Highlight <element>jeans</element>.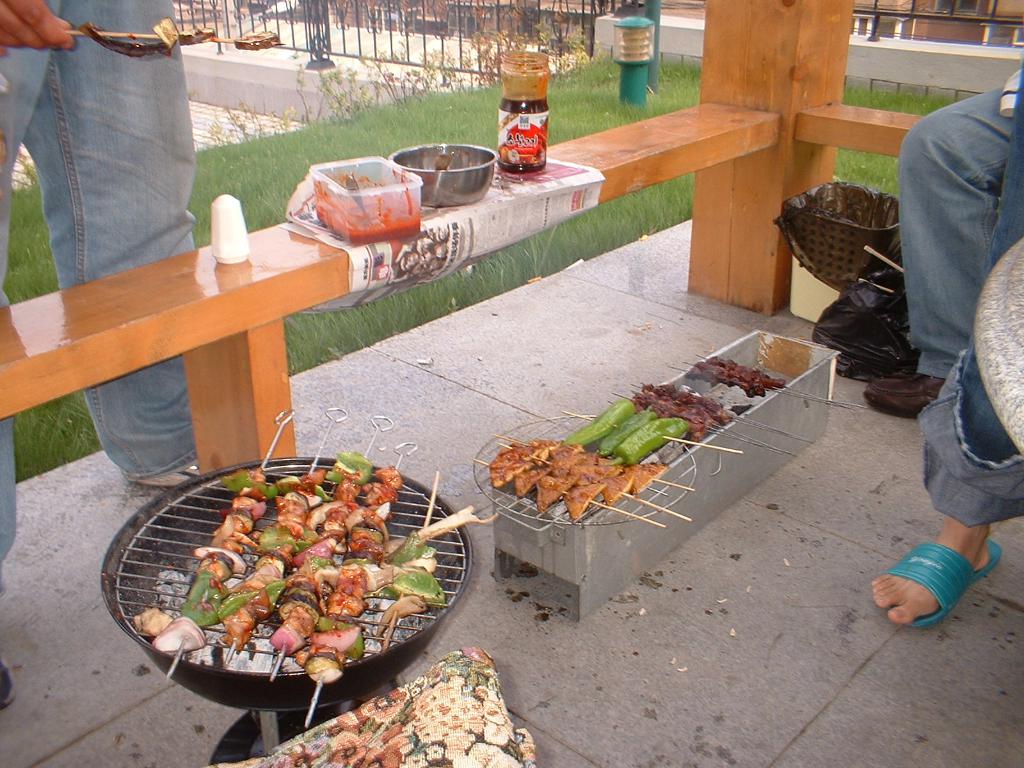
Highlighted region: Rect(893, 142, 1014, 557).
